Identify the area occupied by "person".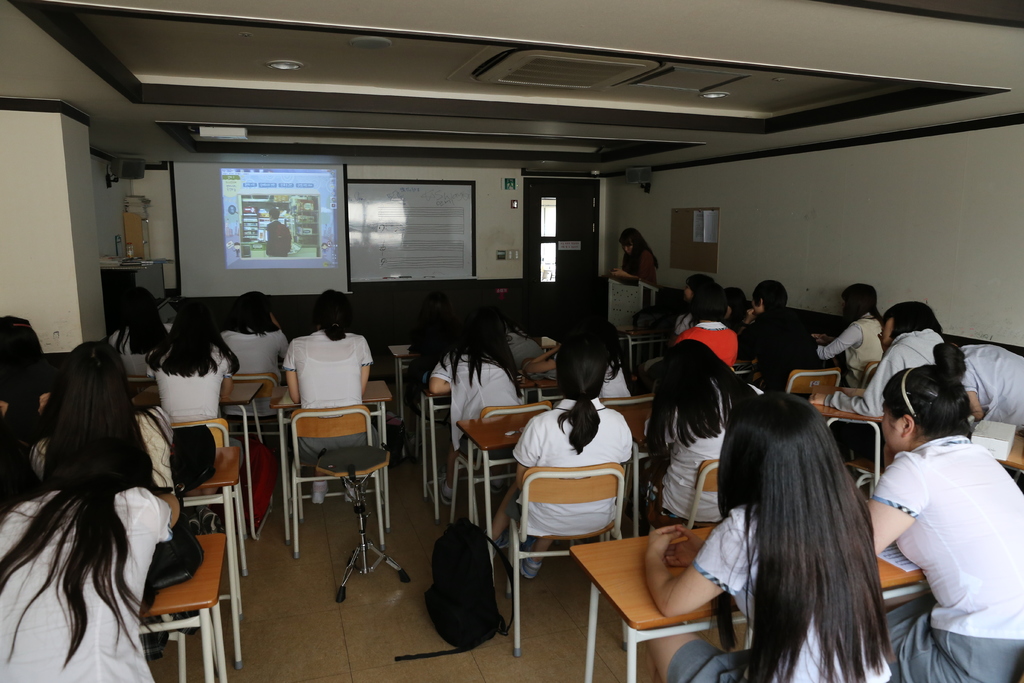
Area: <box>513,336,627,606</box>.
